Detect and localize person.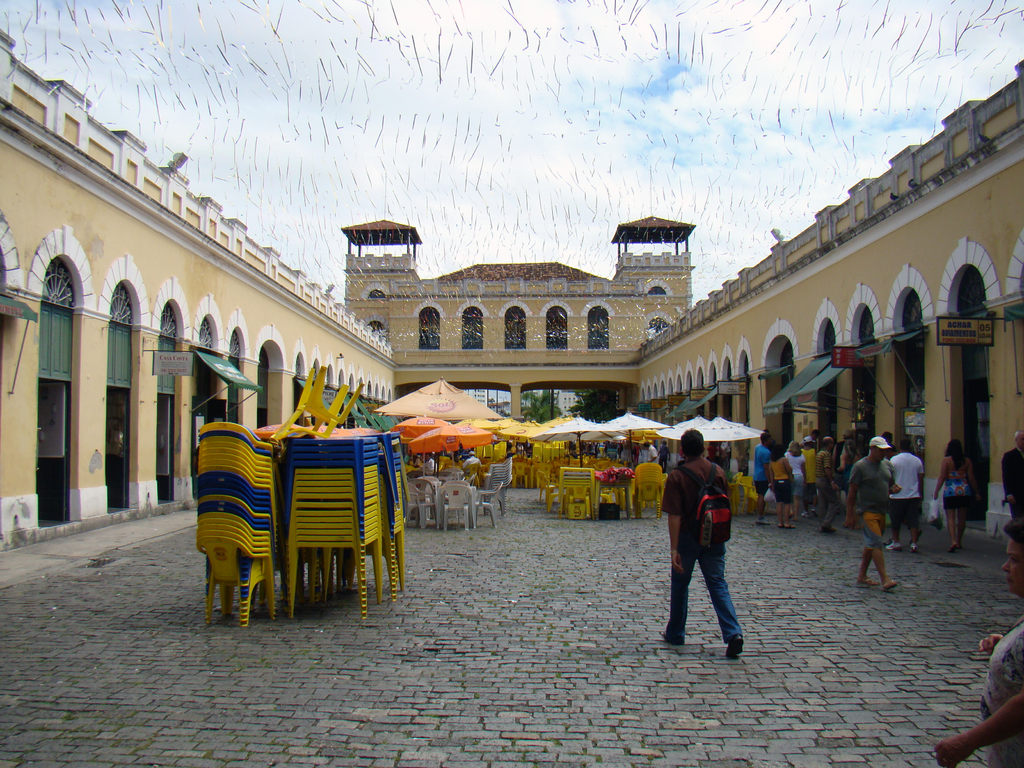
Localized at 774, 452, 803, 527.
